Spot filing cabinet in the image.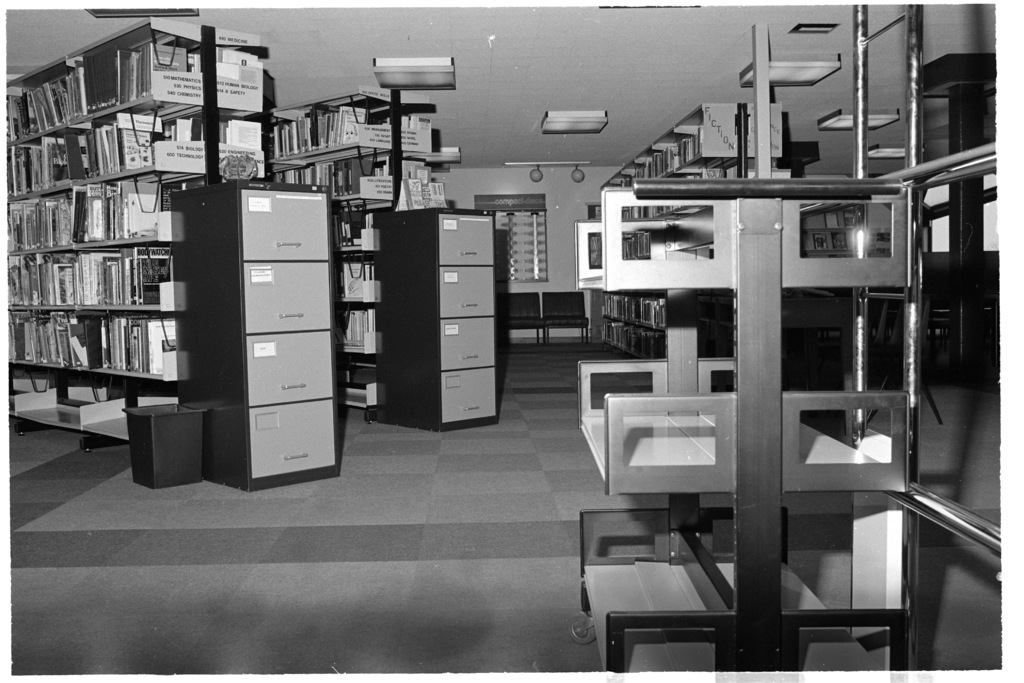
filing cabinet found at {"left": 216, "top": 186, "right": 339, "bottom": 478}.
